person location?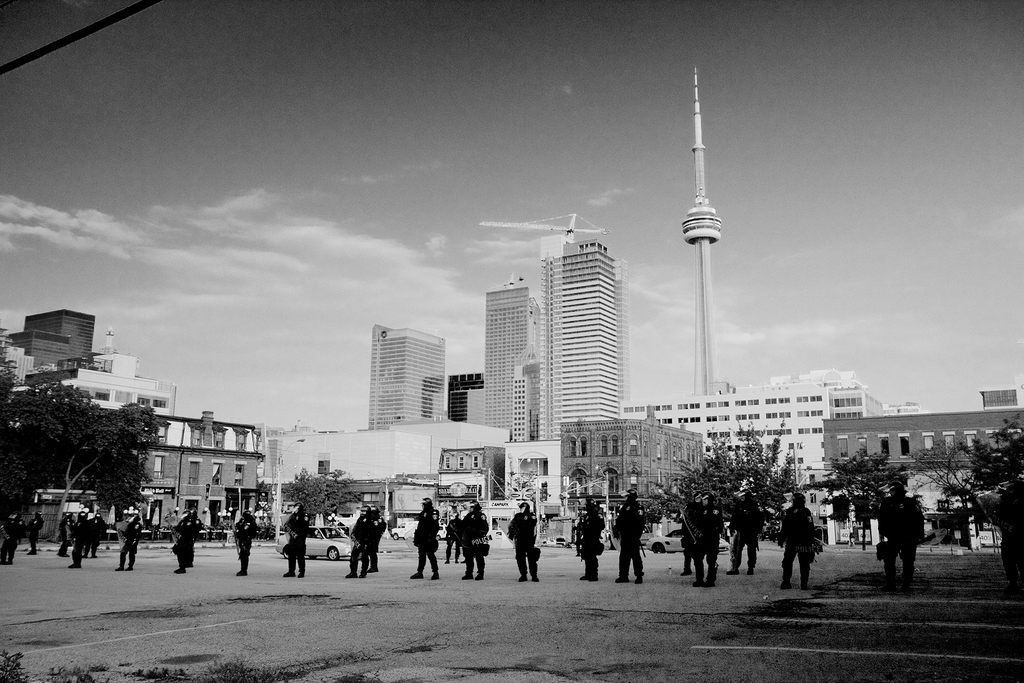
{"left": 689, "top": 497, "right": 724, "bottom": 591}
